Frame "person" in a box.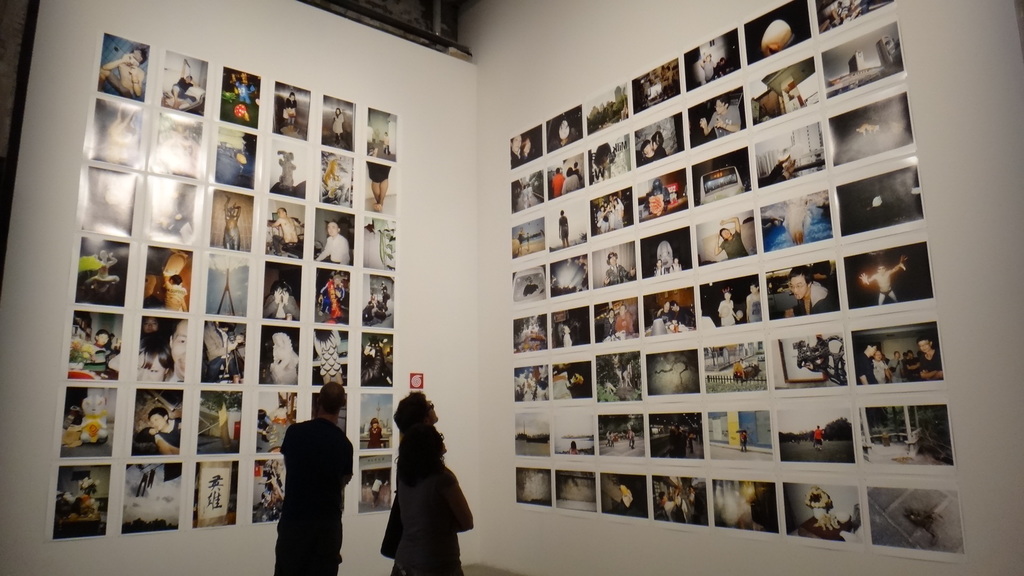
region(202, 320, 246, 388).
